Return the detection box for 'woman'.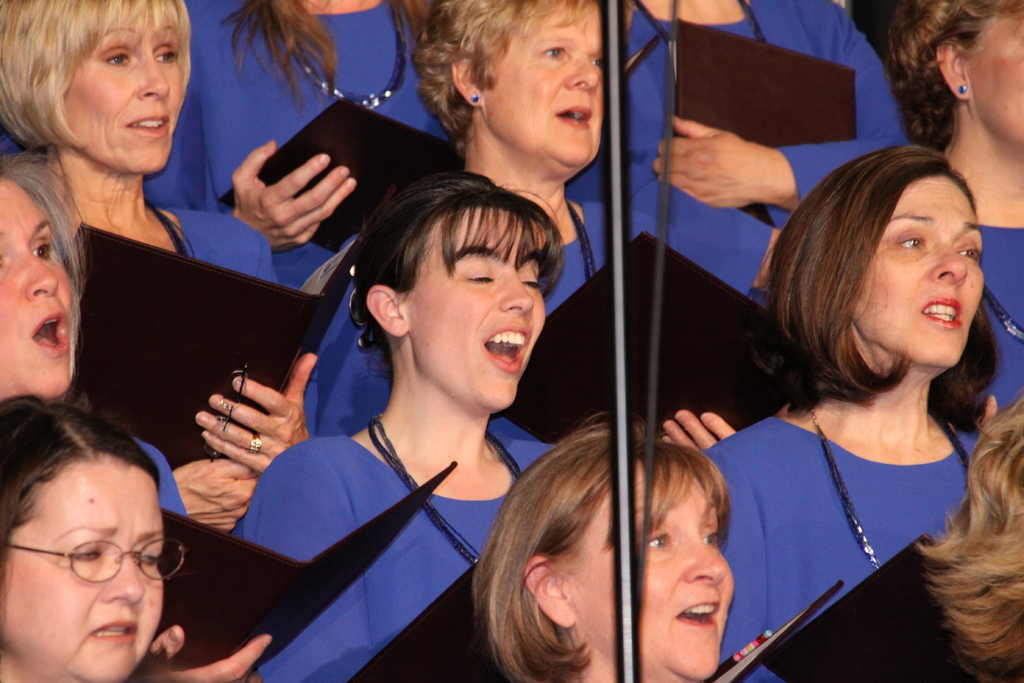
(0,145,279,682).
